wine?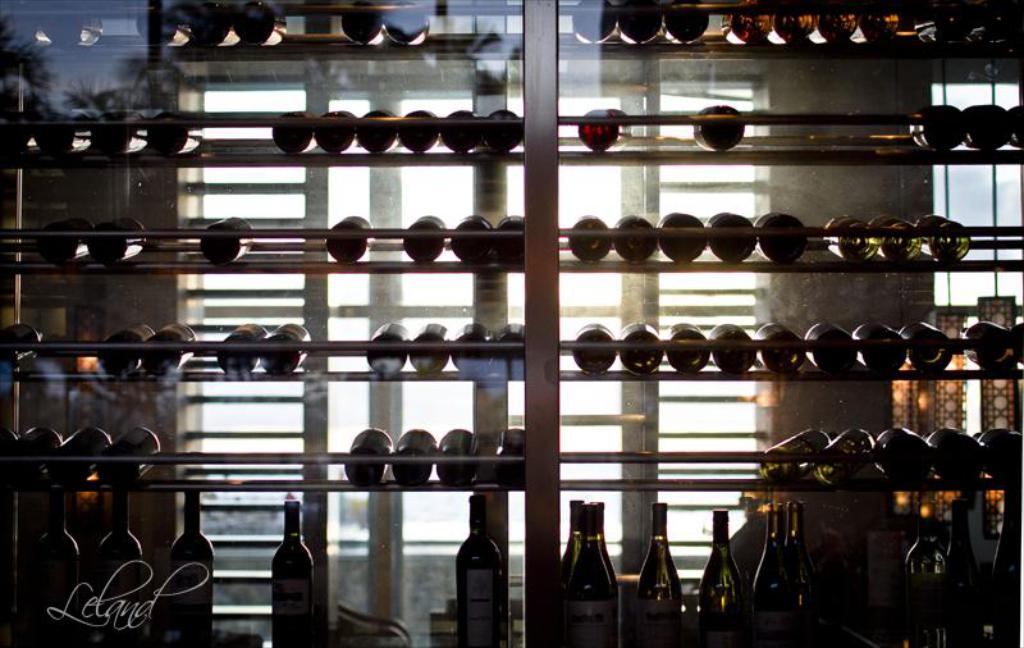
<bbox>192, 1, 237, 42</bbox>
